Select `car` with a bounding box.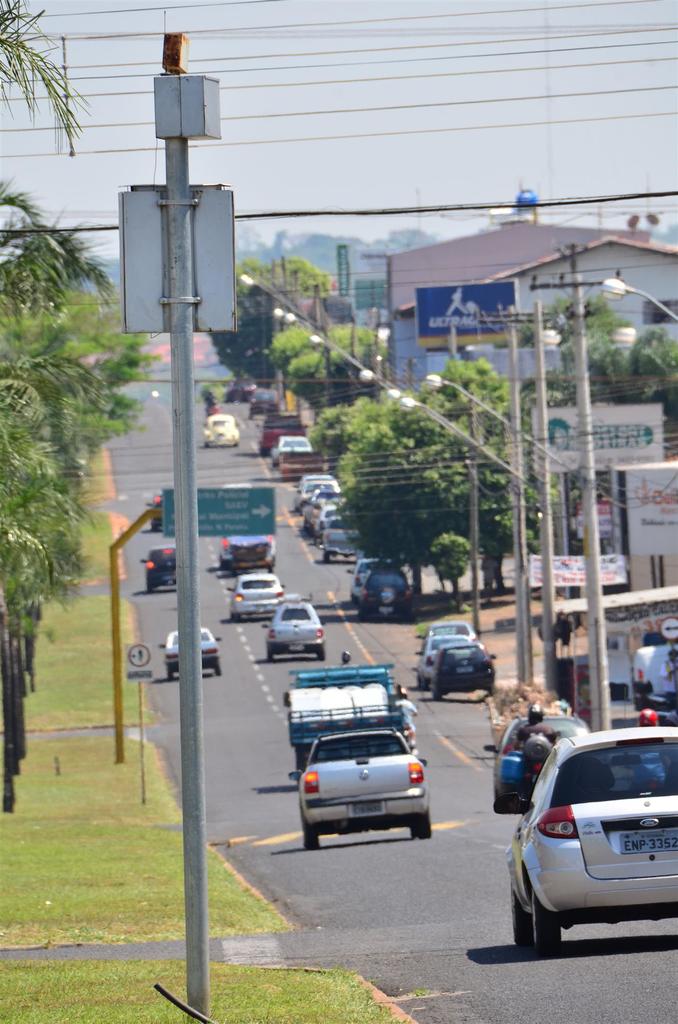
bbox(496, 721, 677, 957).
